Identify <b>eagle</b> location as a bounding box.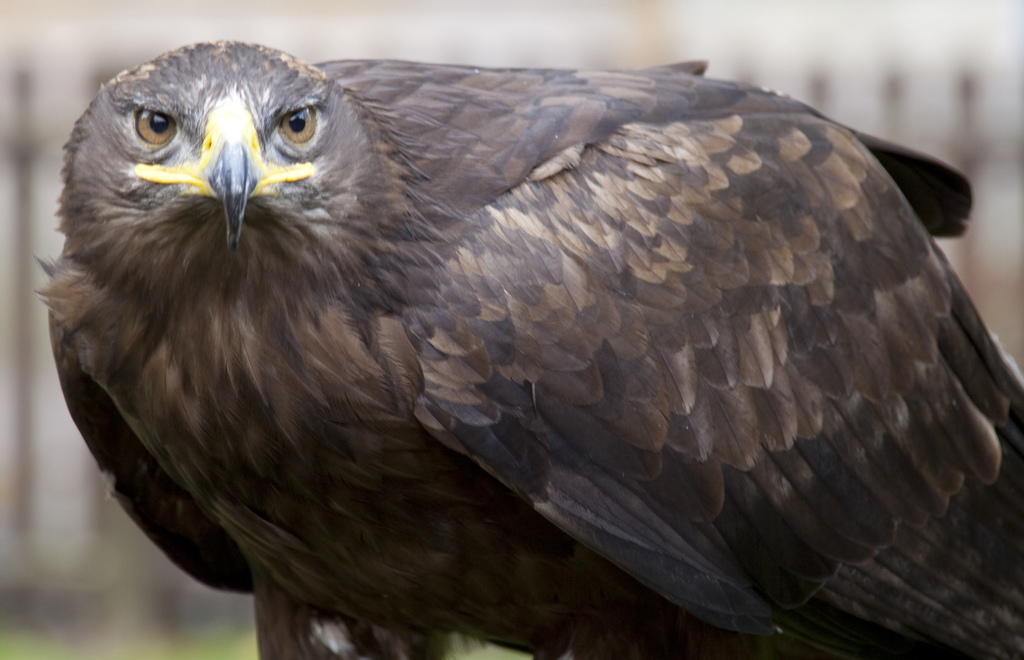
<box>33,38,1023,659</box>.
